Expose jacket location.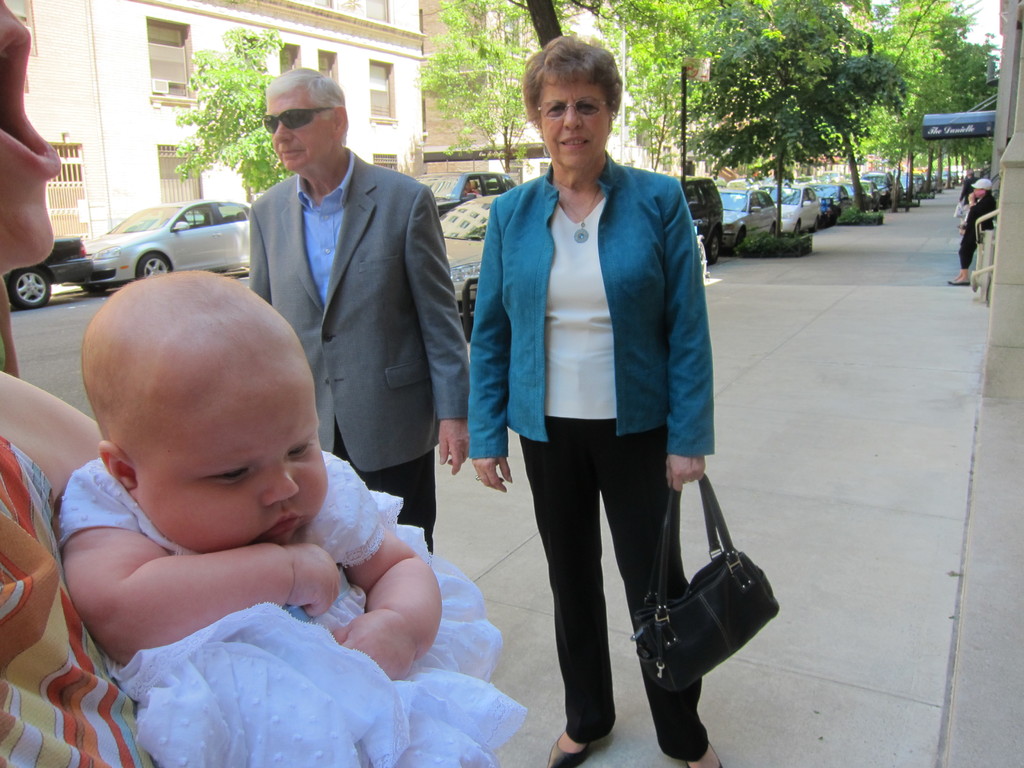
Exposed at <box>467,111,716,458</box>.
